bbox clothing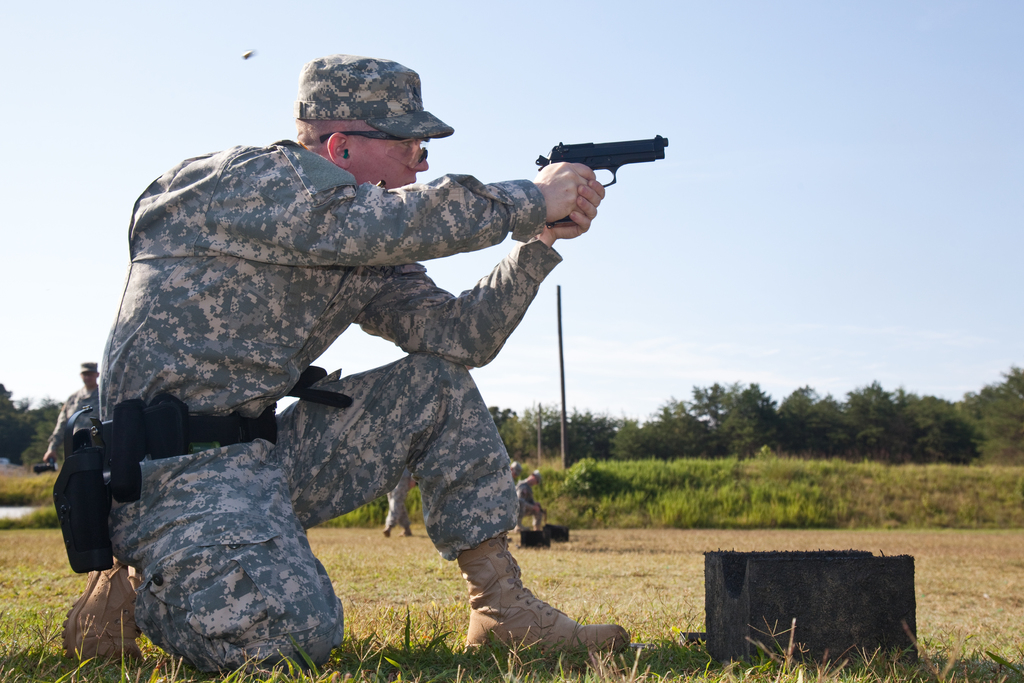
<box>52,383,108,450</box>
